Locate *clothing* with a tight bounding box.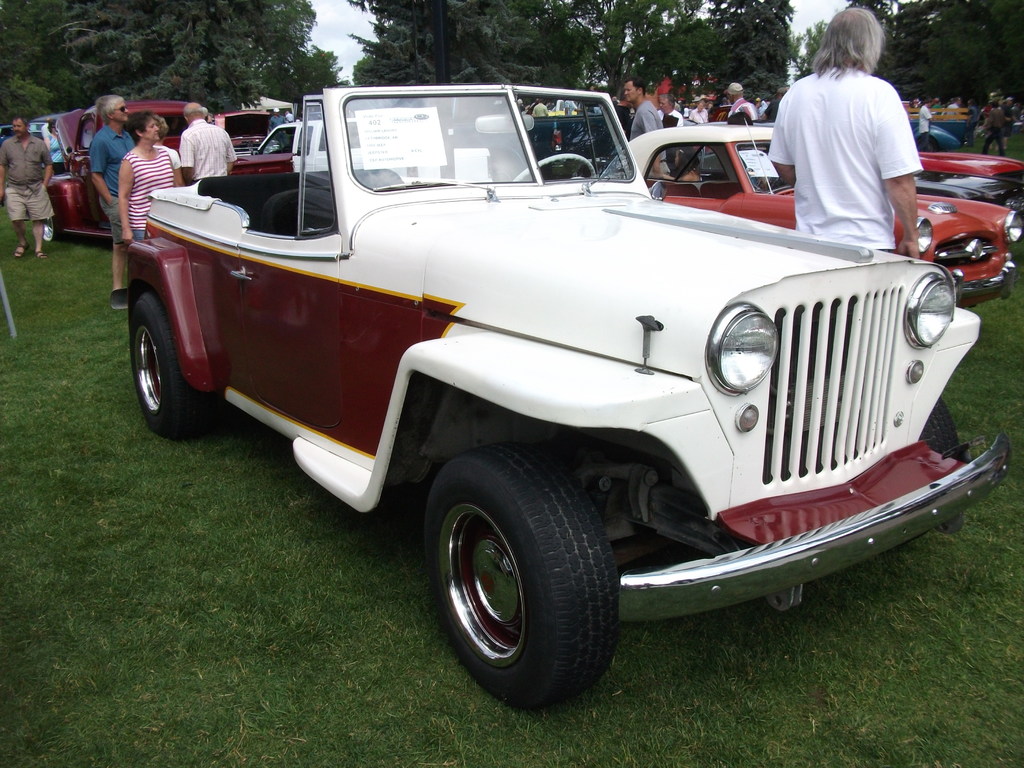
<box>616,103,628,138</box>.
